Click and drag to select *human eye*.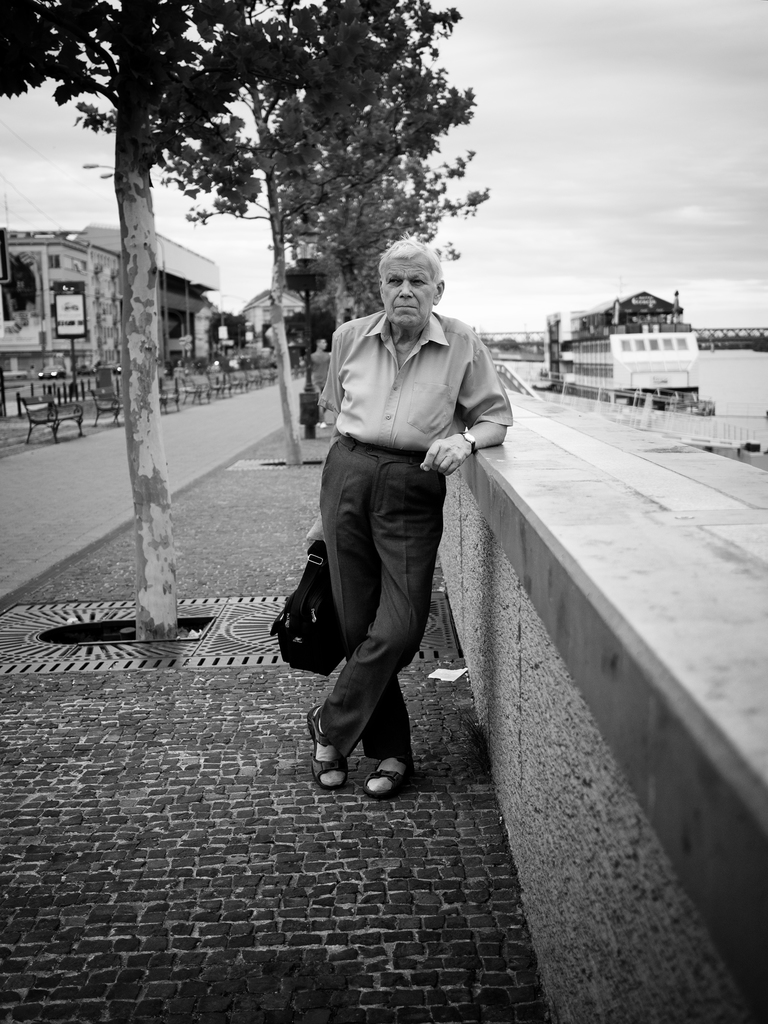
Selection: 385 276 401 287.
